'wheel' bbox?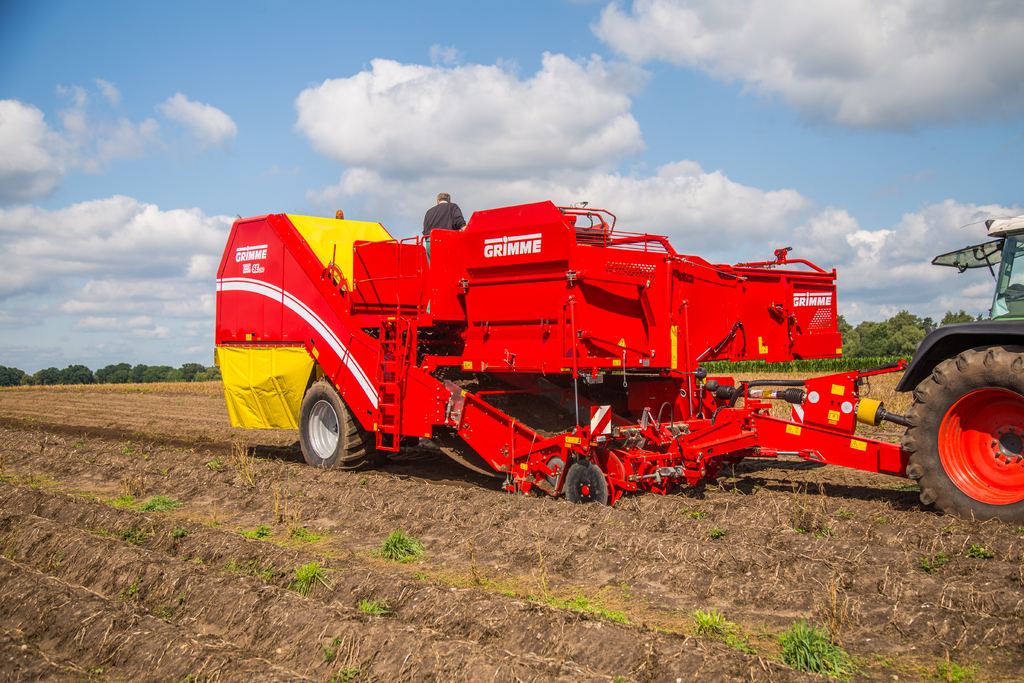
[left=902, top=342, right=1023, bottom=523]
